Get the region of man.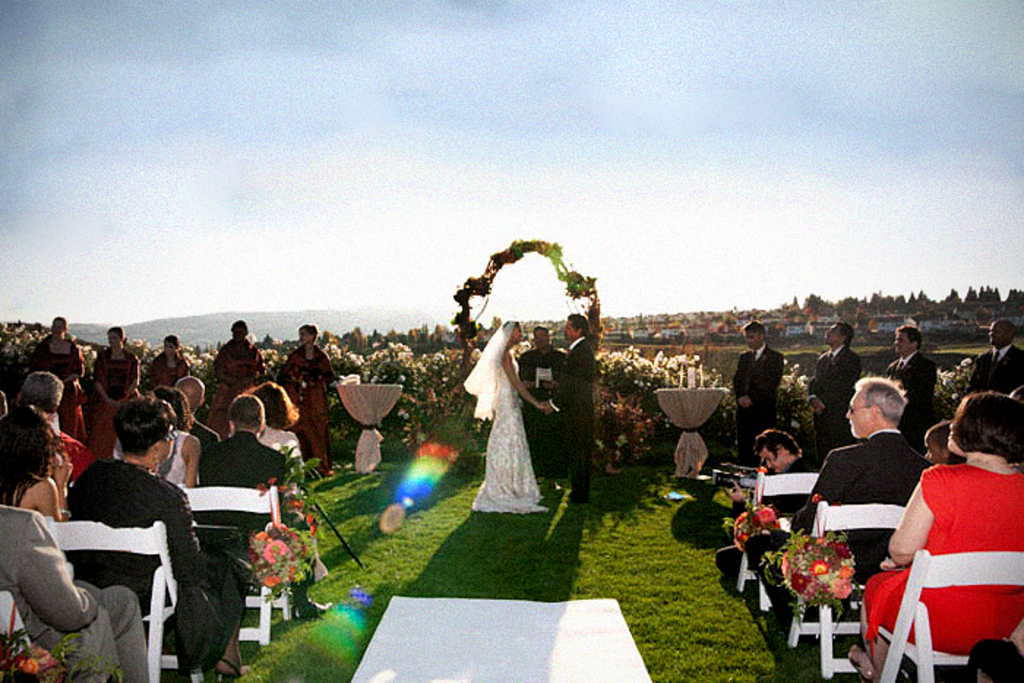
region(961, 320, 1023, 395).
